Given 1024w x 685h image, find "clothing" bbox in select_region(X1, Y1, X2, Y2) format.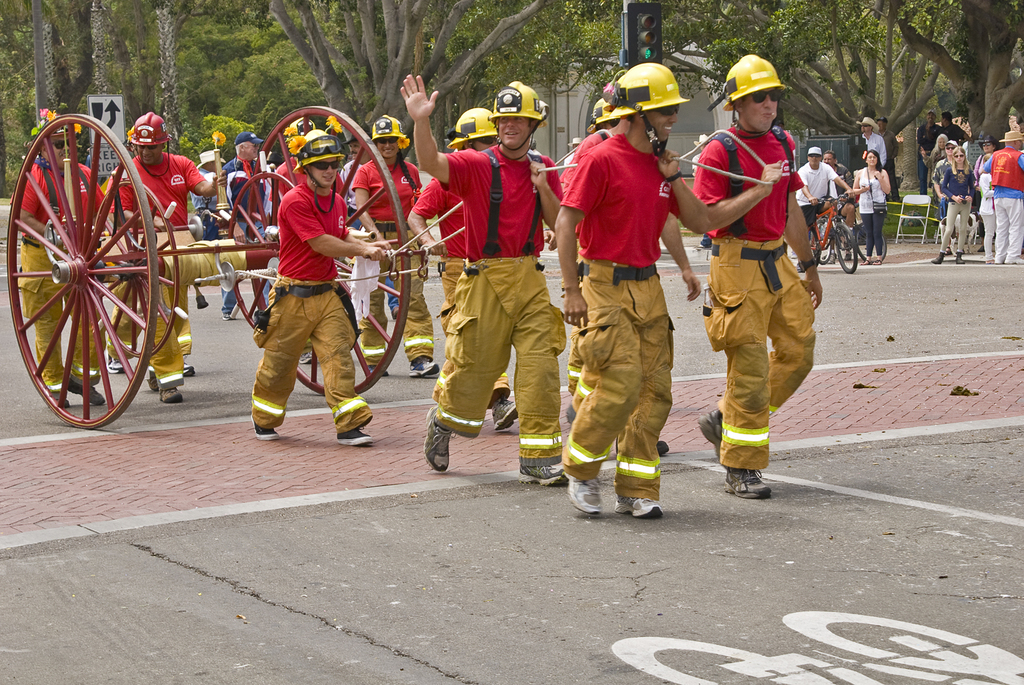
select_region(857, 166, 886, 256).
